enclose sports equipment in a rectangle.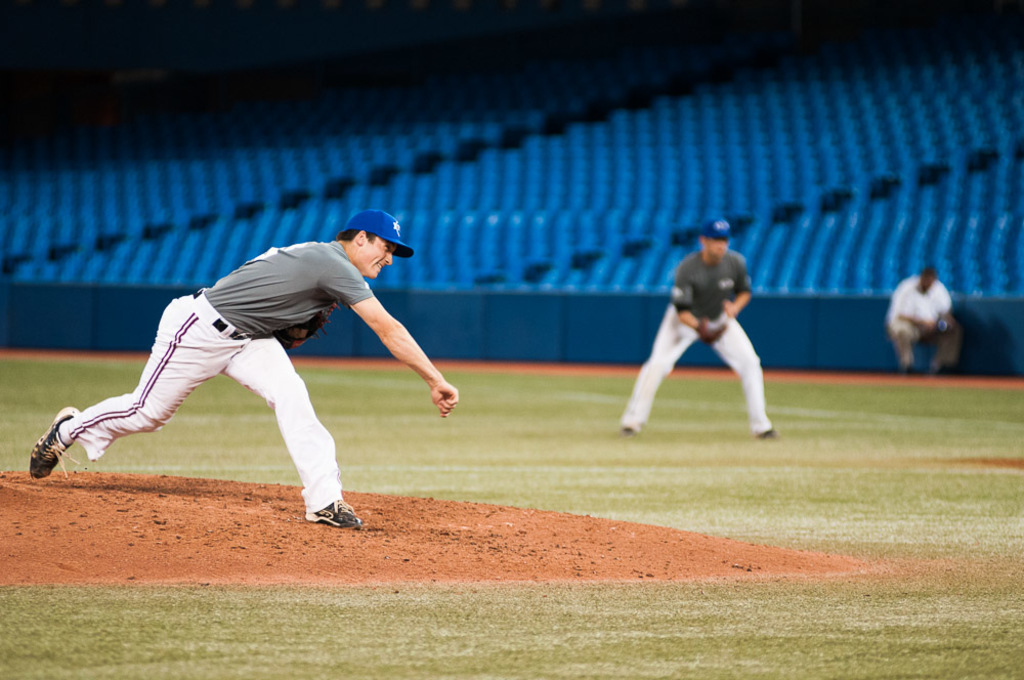
crop(304, 501, 365, 533).
